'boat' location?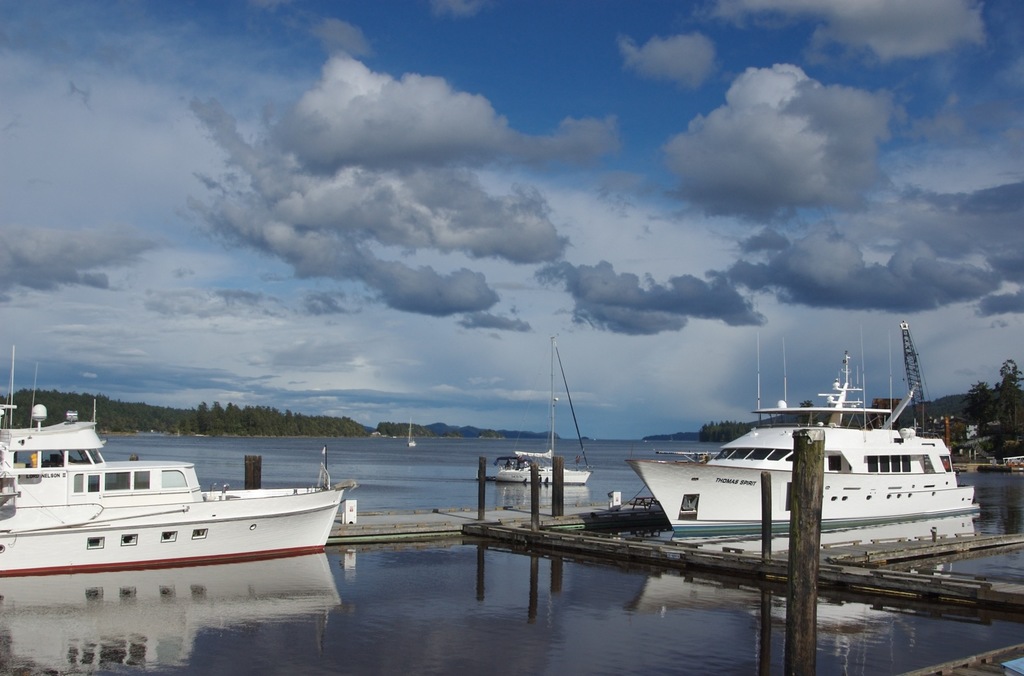
(4,402,349,581)
